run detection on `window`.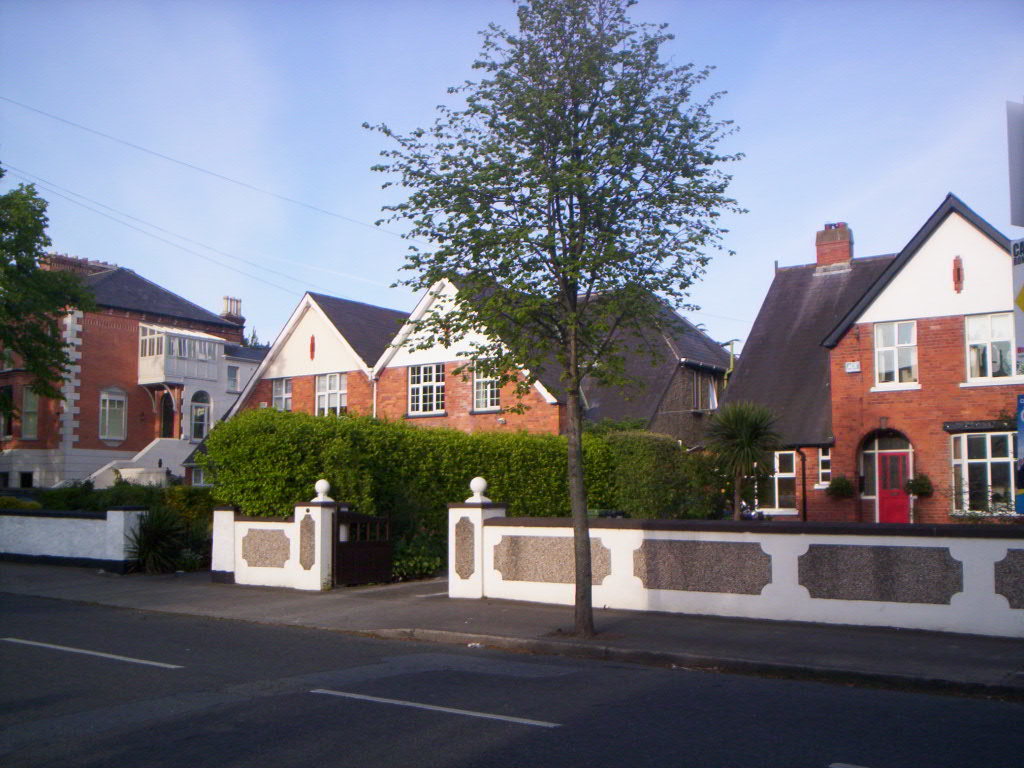
Result: Rect(468, 361, 499, 408).
